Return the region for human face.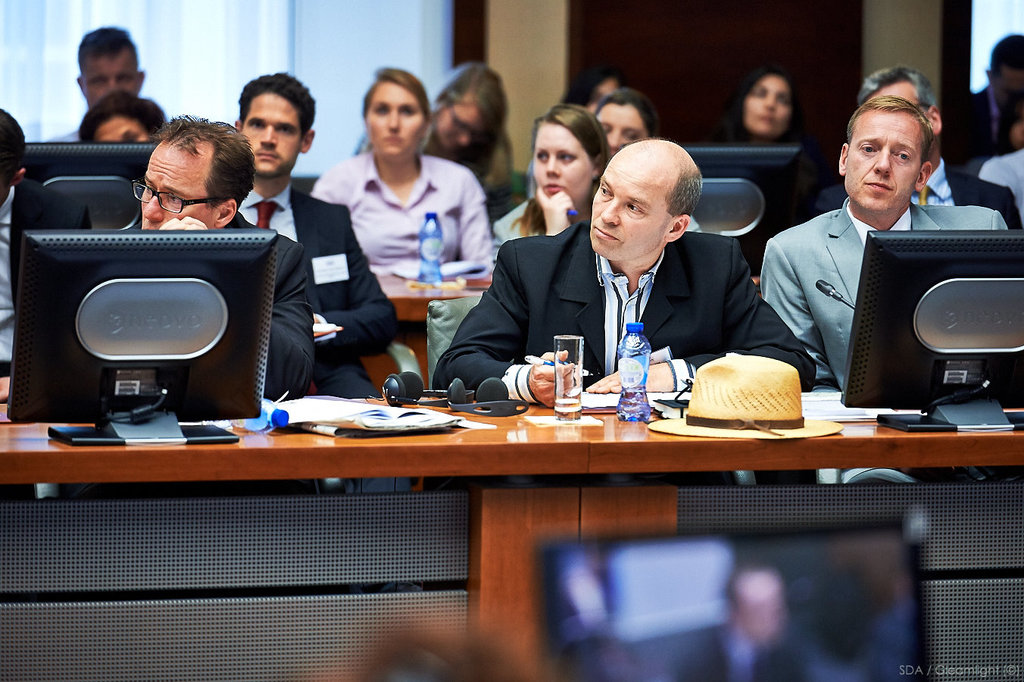
bbox=[531, 122, 592, 201].
